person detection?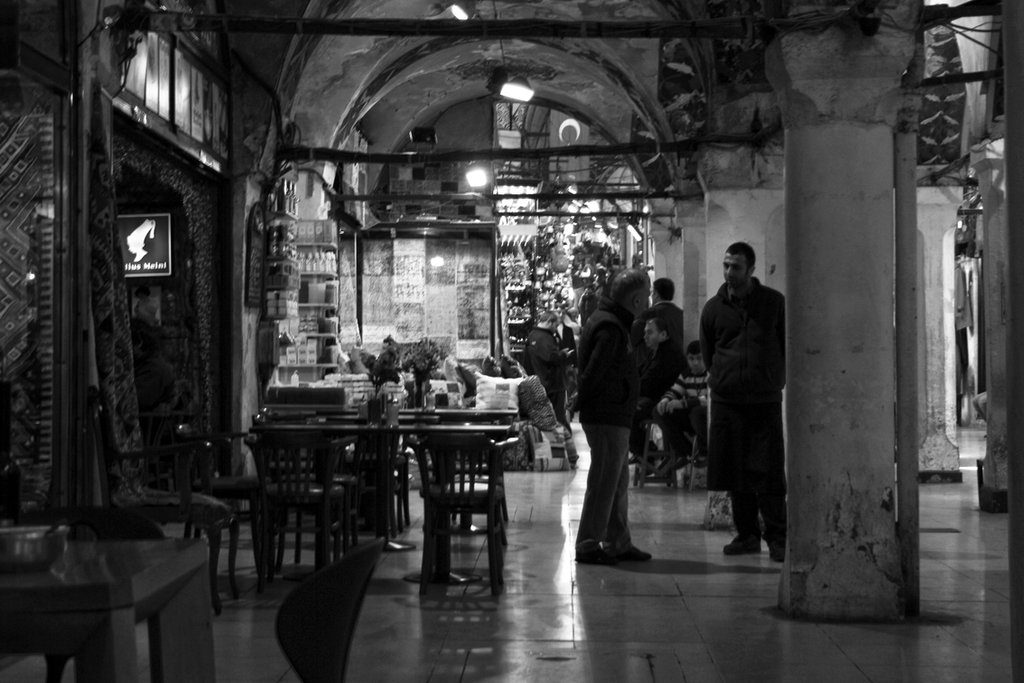
select_region(638, 324, 667, 452)
